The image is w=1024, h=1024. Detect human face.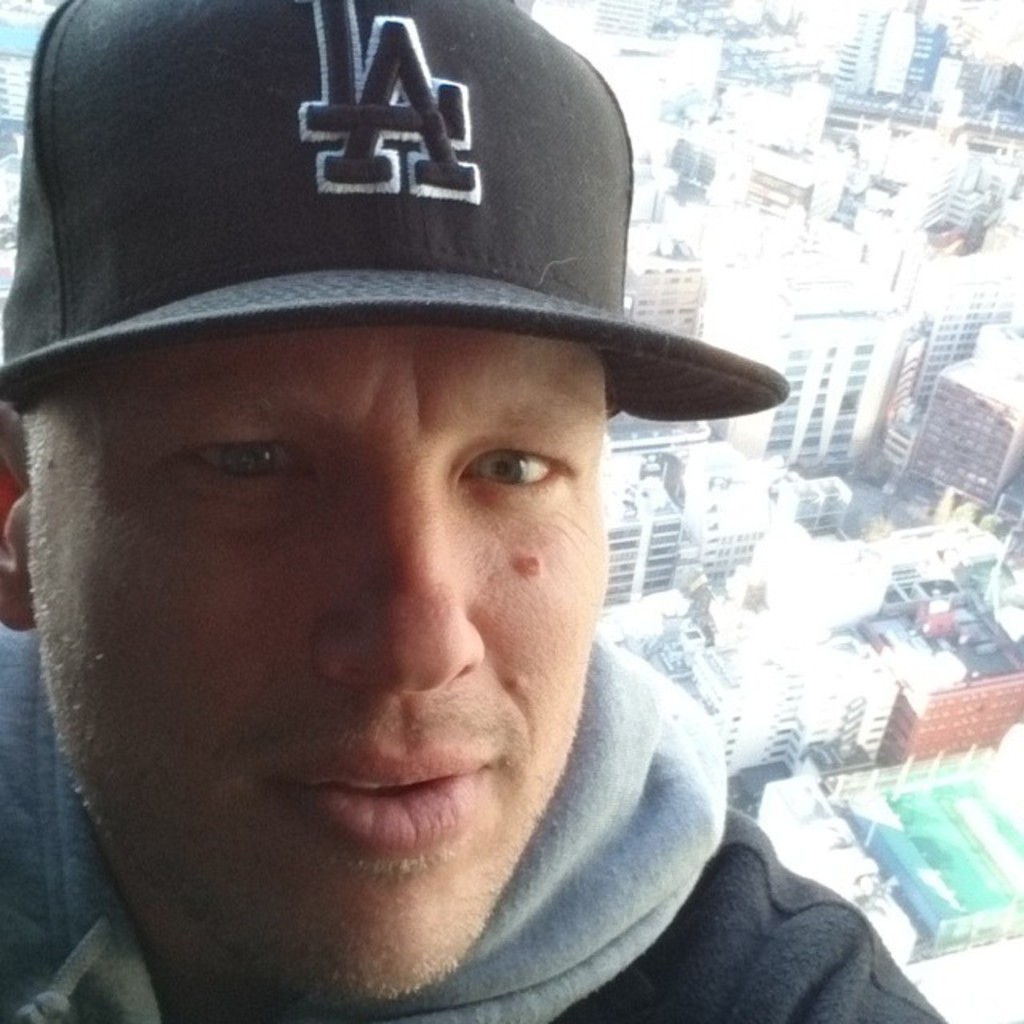
Detection: [left=29, top=326, right=610, bottom=1002].
